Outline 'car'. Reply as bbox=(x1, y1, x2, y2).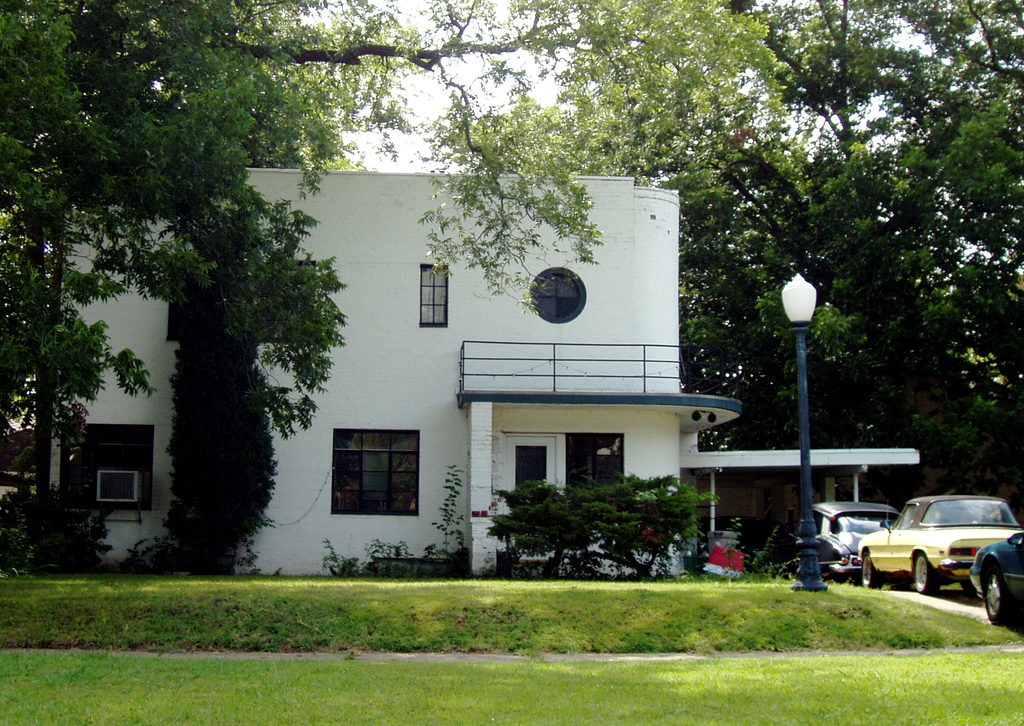
bbox=(972, 530, 1023, 625).
